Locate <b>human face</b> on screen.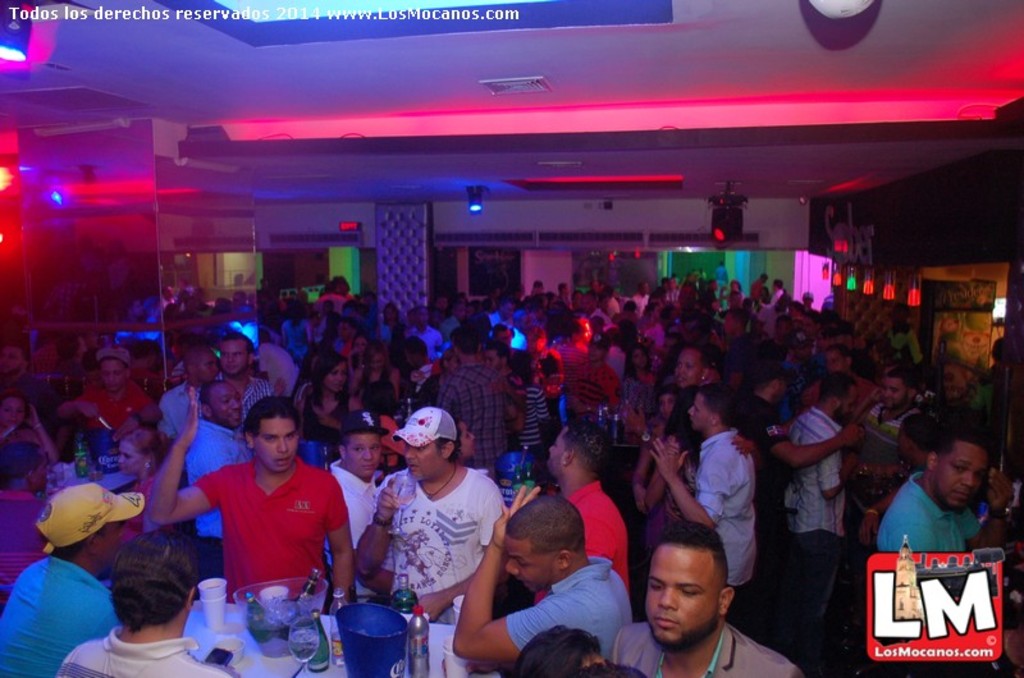
On screen at crop(201, 357, 219, 375).
